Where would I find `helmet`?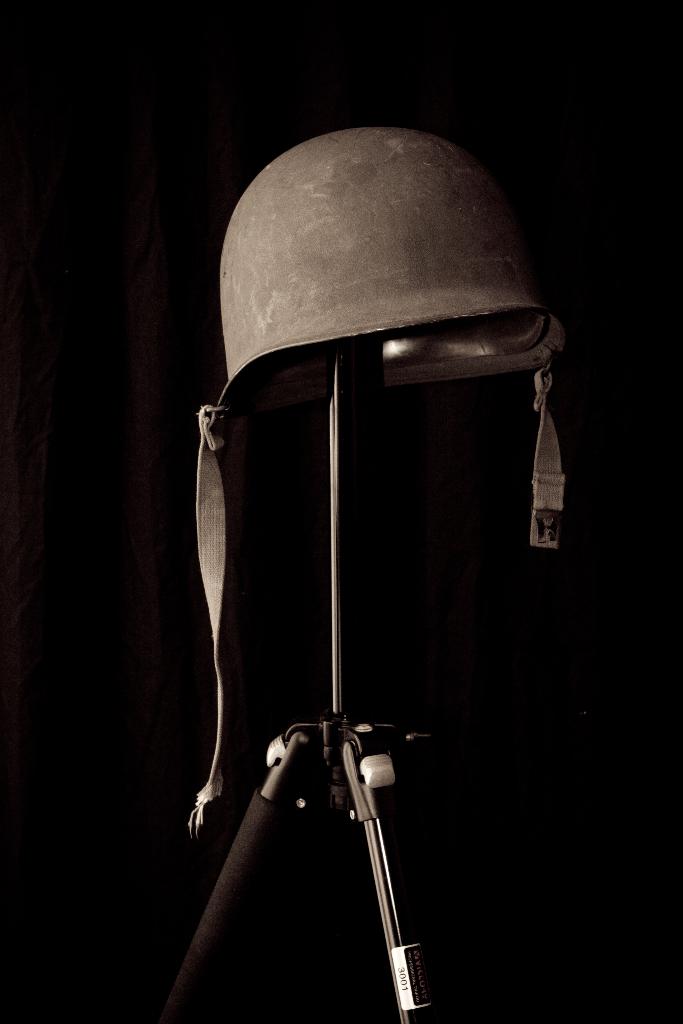
At {"left": 199, "top": 113, "right": 557, "bottom": 703}.
